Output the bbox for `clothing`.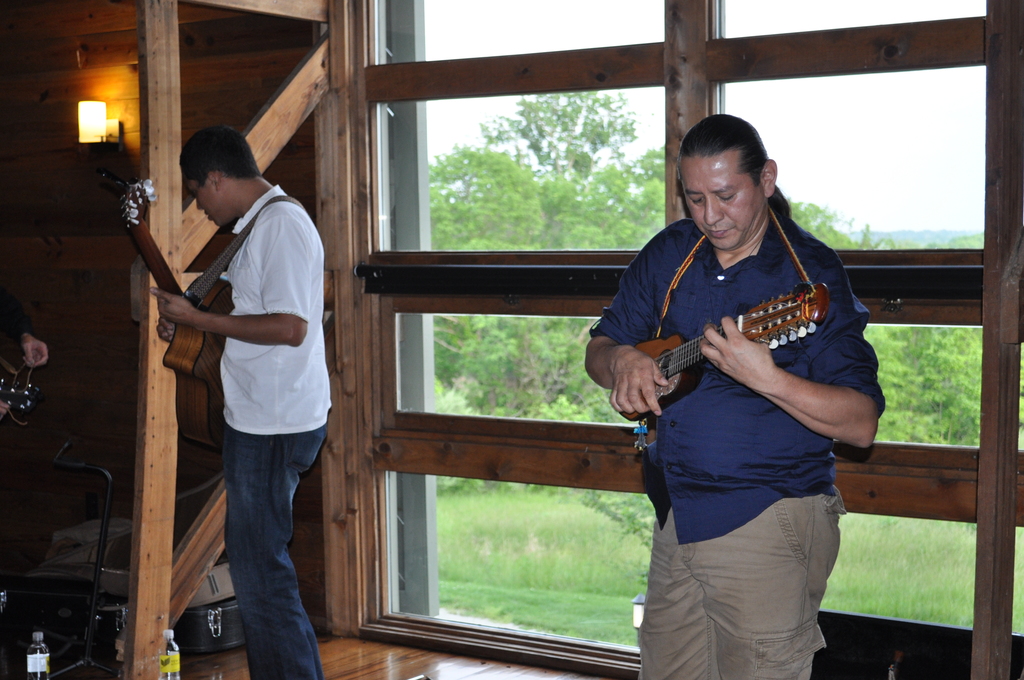
x1=602 y1=158 x2=871 y2=631.
